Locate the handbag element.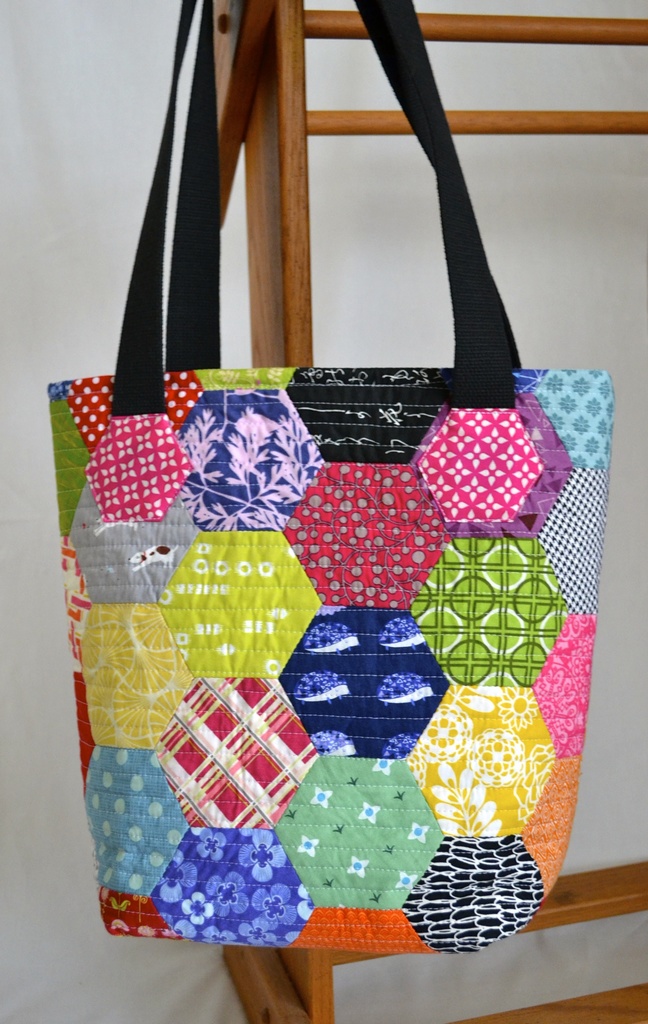
Element bbox: BBox(45, 0, 613, 957).
